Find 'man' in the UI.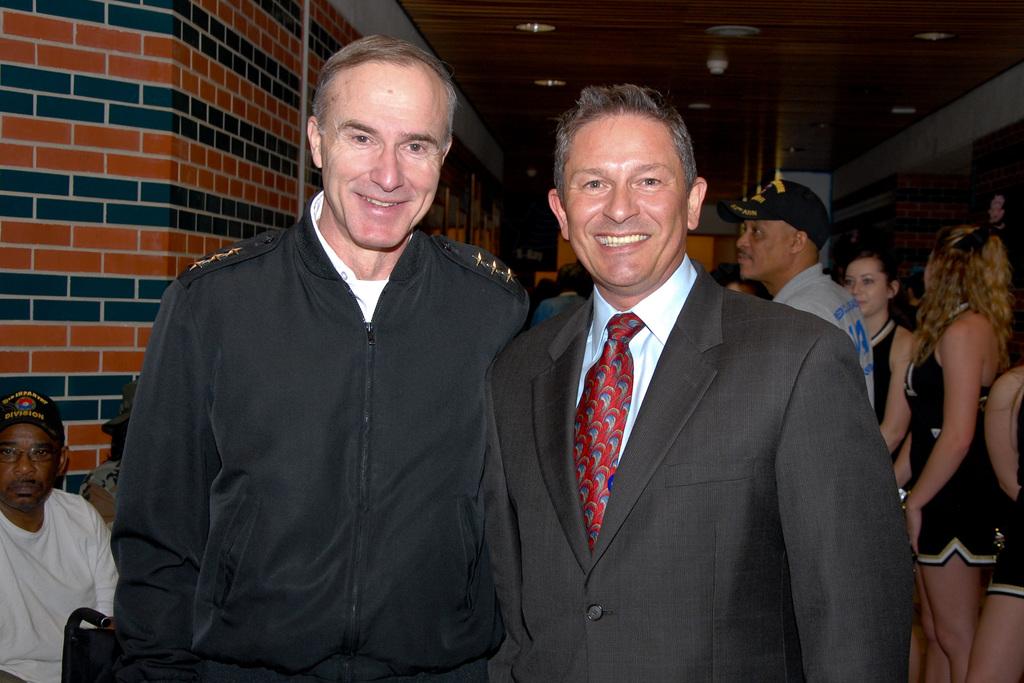
UI element at bbox=[489, 85, 913, 682].
